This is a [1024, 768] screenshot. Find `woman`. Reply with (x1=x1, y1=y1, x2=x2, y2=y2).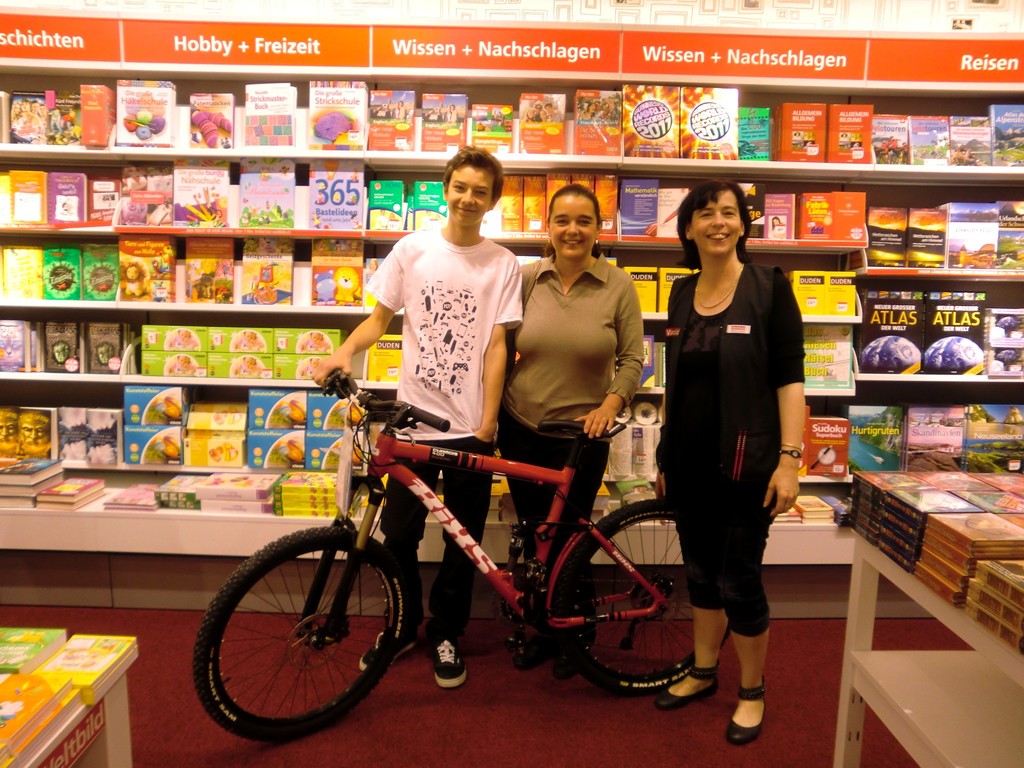
(x1=651, y1=175, x2=810, y2=719).
